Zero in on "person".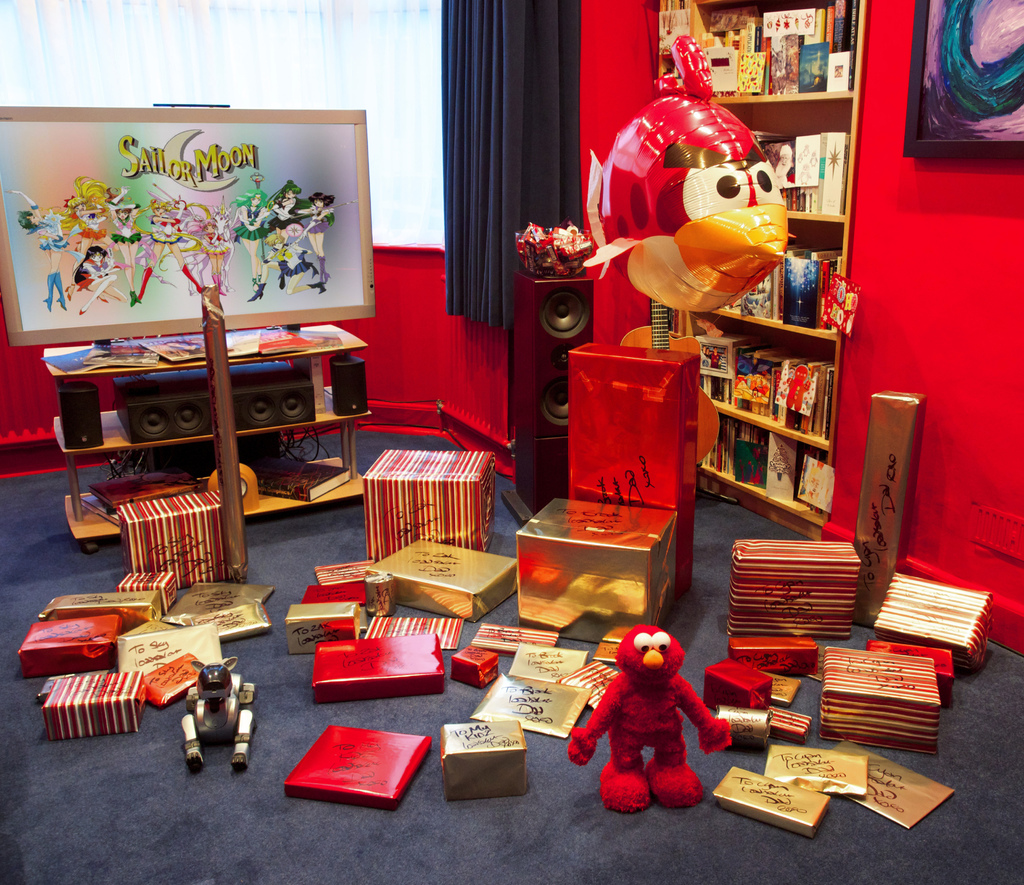
Zeroed in: bbox(6, 177, 335, 326).
